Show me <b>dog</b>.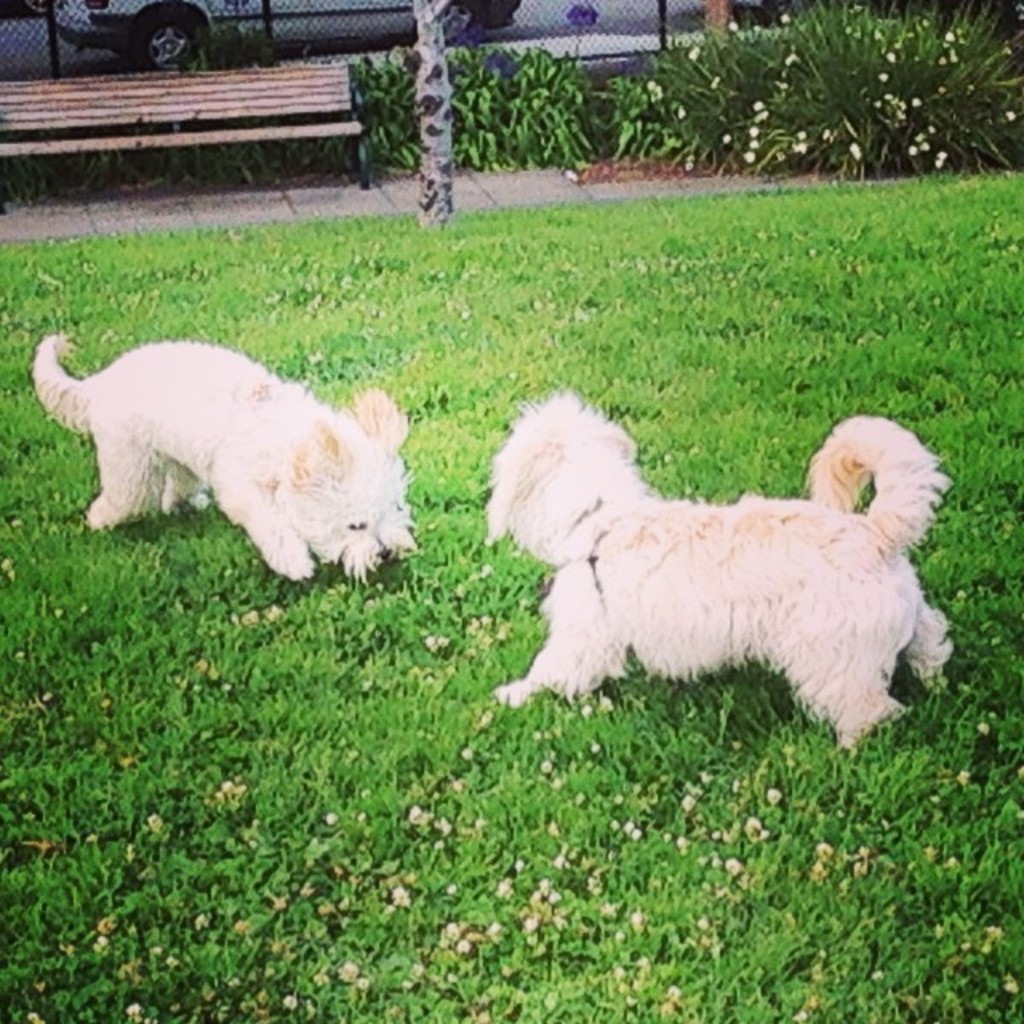
<b>dog</b> is here: pyautogui.locateOnScreen(37, 330, 421, 586).
